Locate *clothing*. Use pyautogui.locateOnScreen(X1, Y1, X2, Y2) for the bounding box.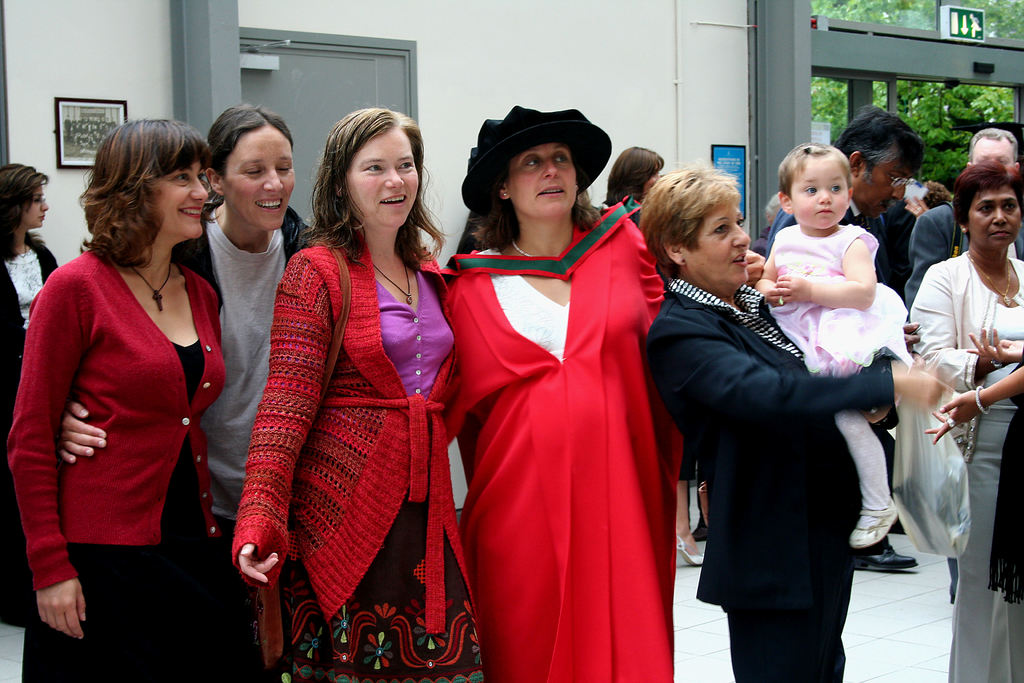
pyautogui.locateOnScreen(870, 199, 908, 297).
